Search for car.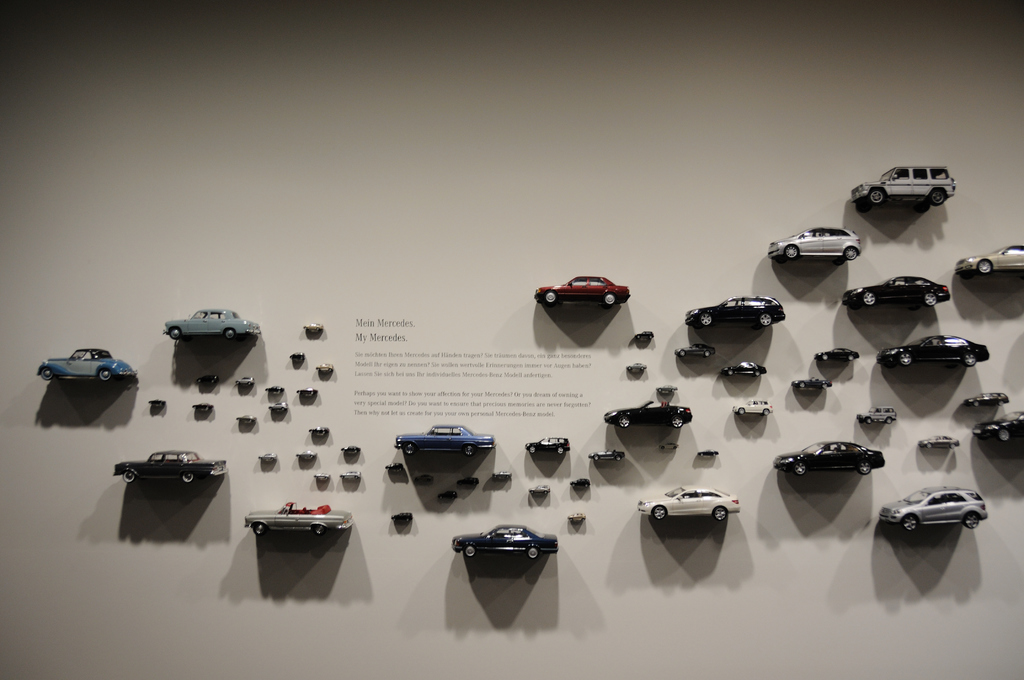
Found at Rect(684, 295, 788, 330).
